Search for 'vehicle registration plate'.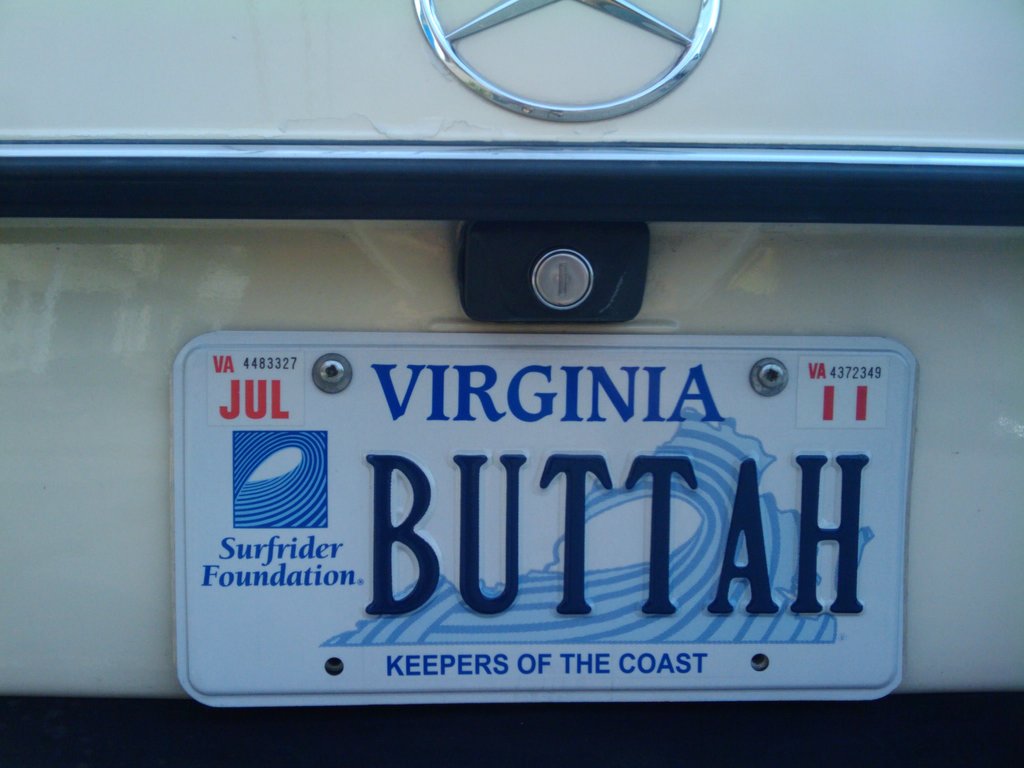
Found at locate(168, 326, 922, 712).
